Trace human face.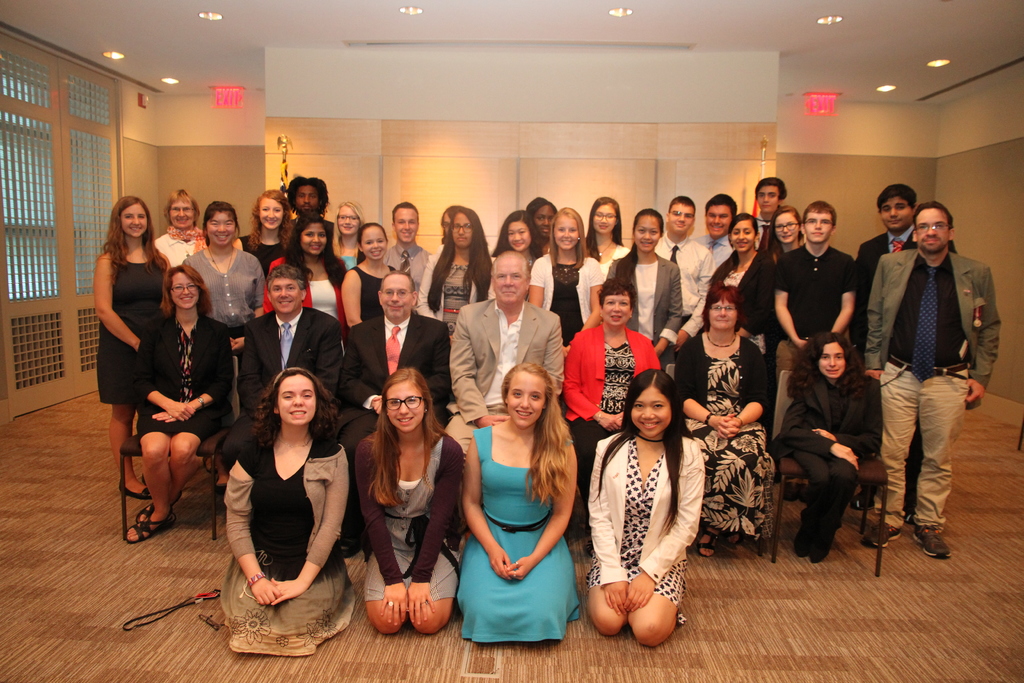
Traced to (left=277, top=377, right=318, bottom=424).
